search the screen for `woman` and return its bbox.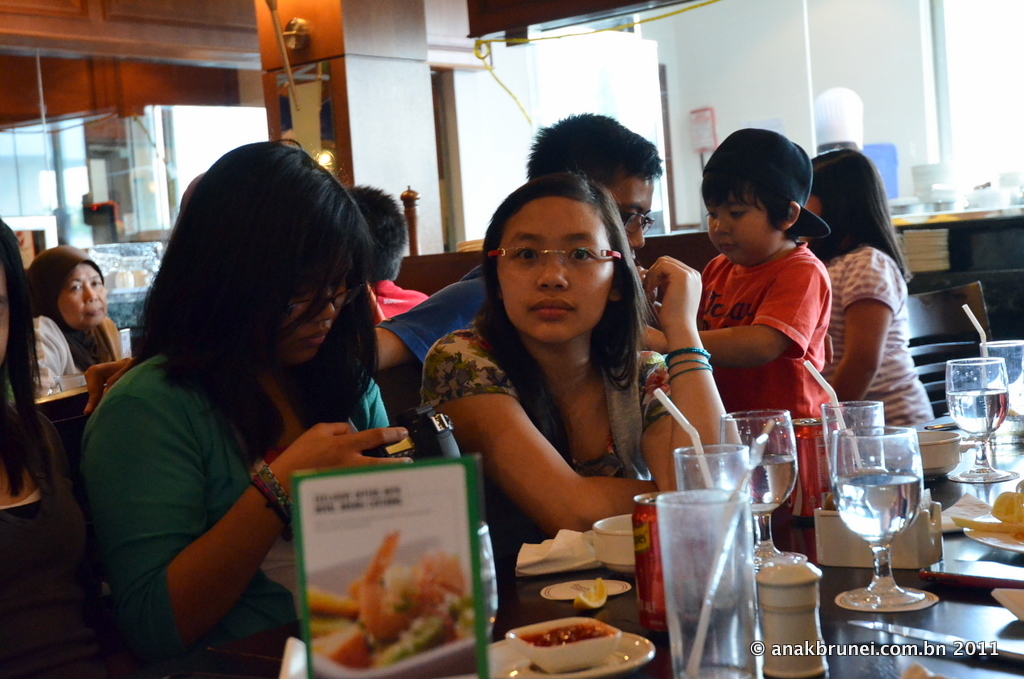
Found: bbox(413, 174, 742, 554).
